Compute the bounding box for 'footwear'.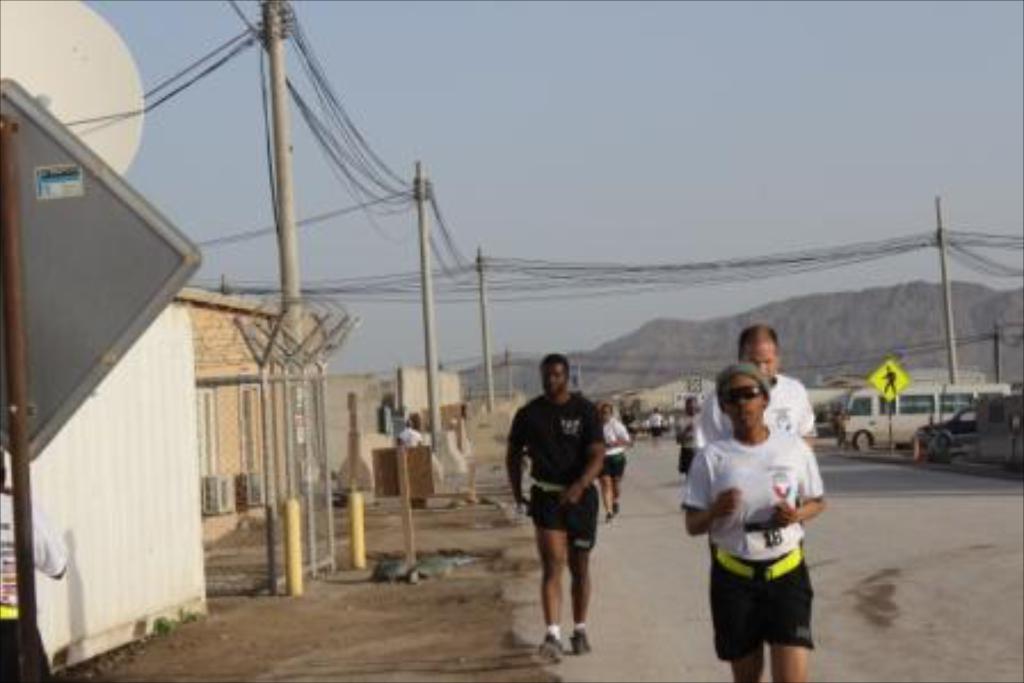
region(610, 500, 629, 516).
